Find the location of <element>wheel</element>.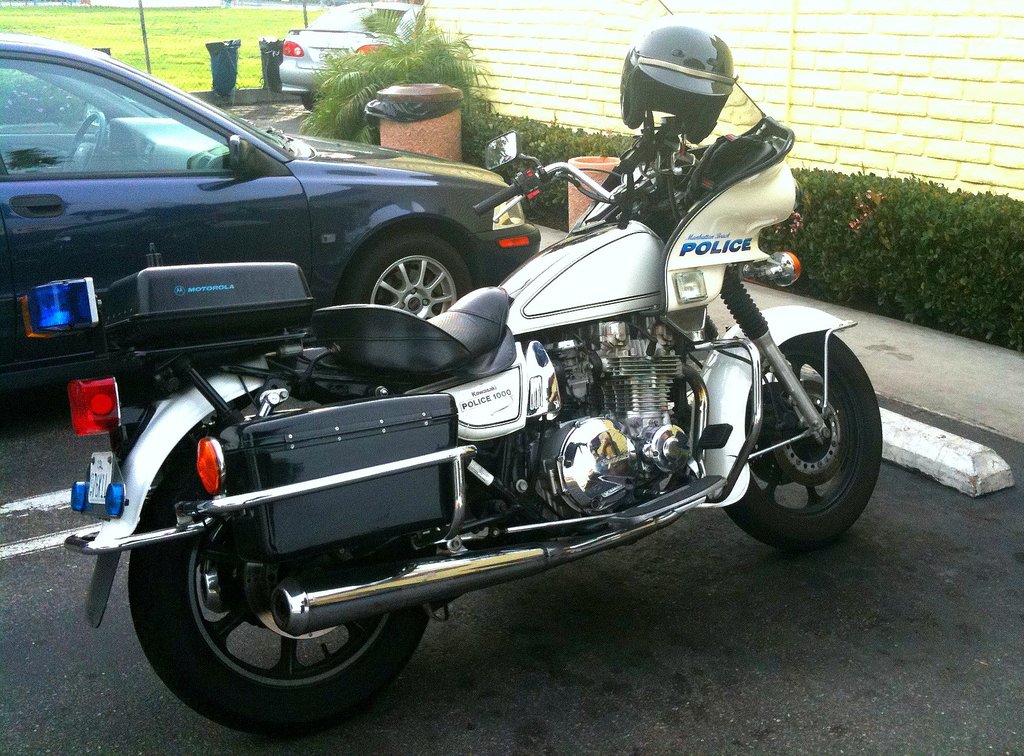
Location: (x1=126, y1=425, x2=432, y2=741).
